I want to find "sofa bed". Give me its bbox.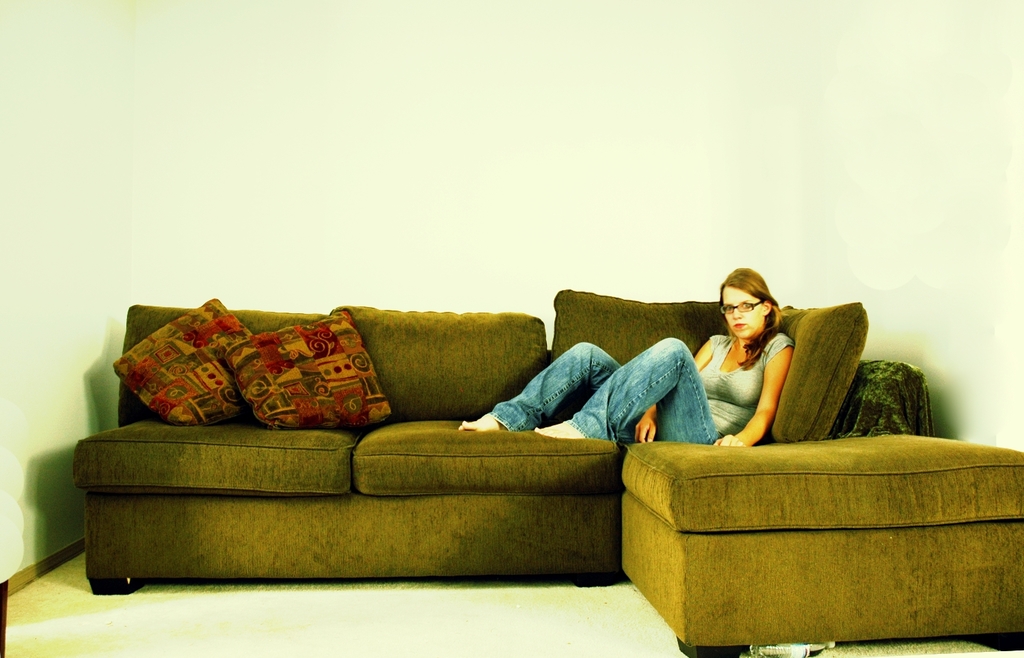
rect(78, 284, 872, 599).
